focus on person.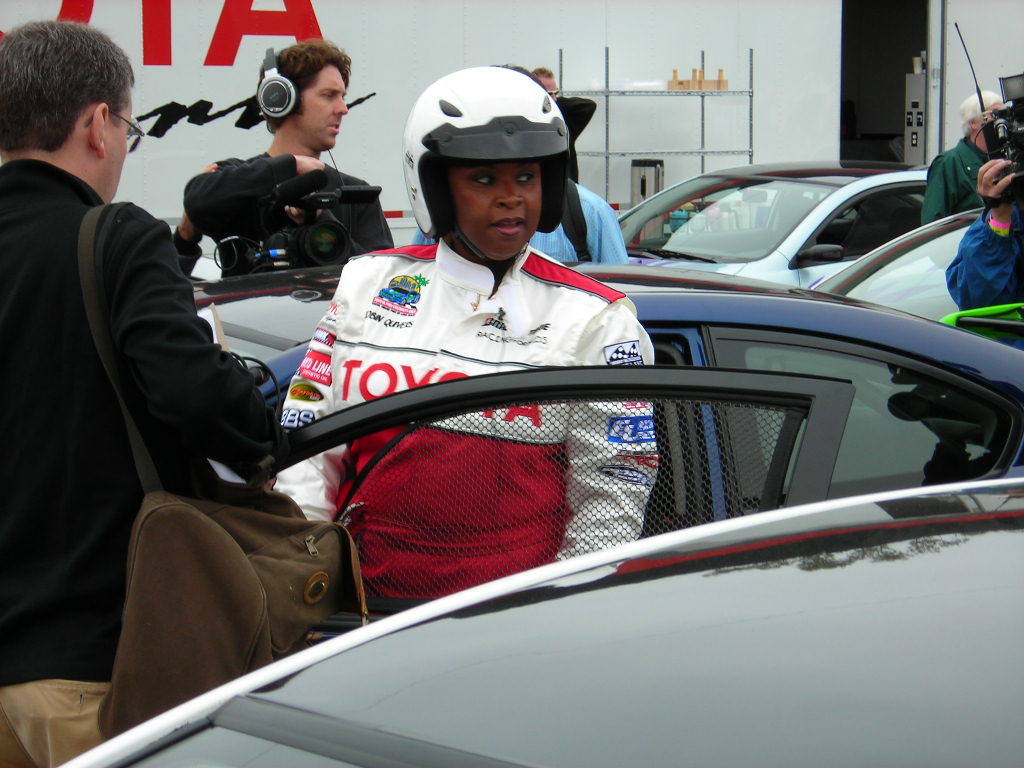
Focused at 529, 62, 564, 103.
